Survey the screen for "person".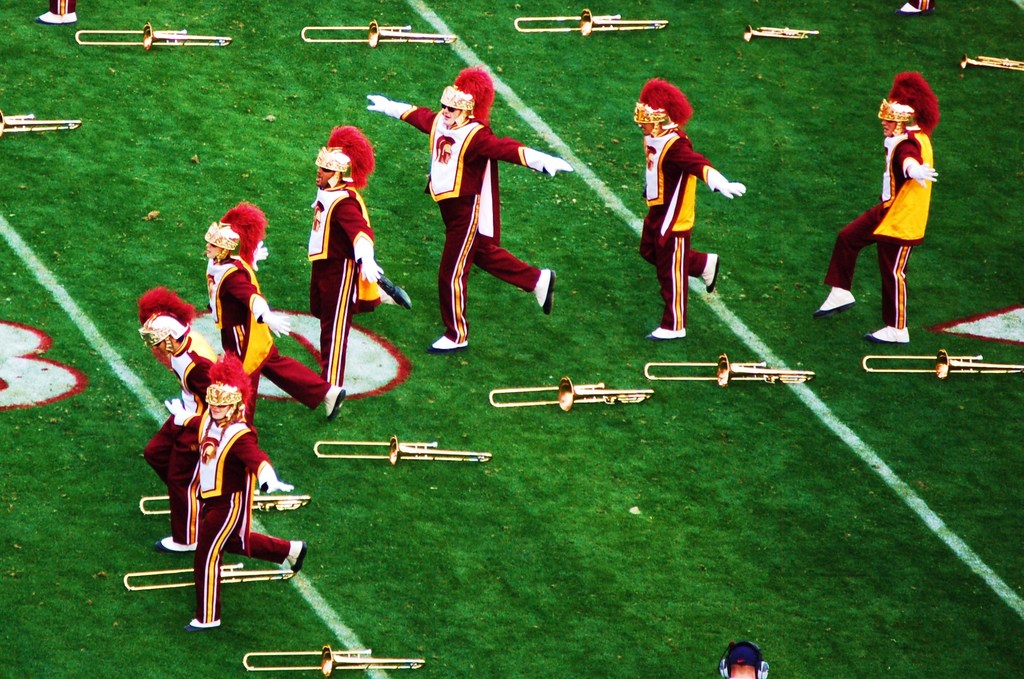
Survey found: x1=639, y1=67, x2=742, y2=347.
